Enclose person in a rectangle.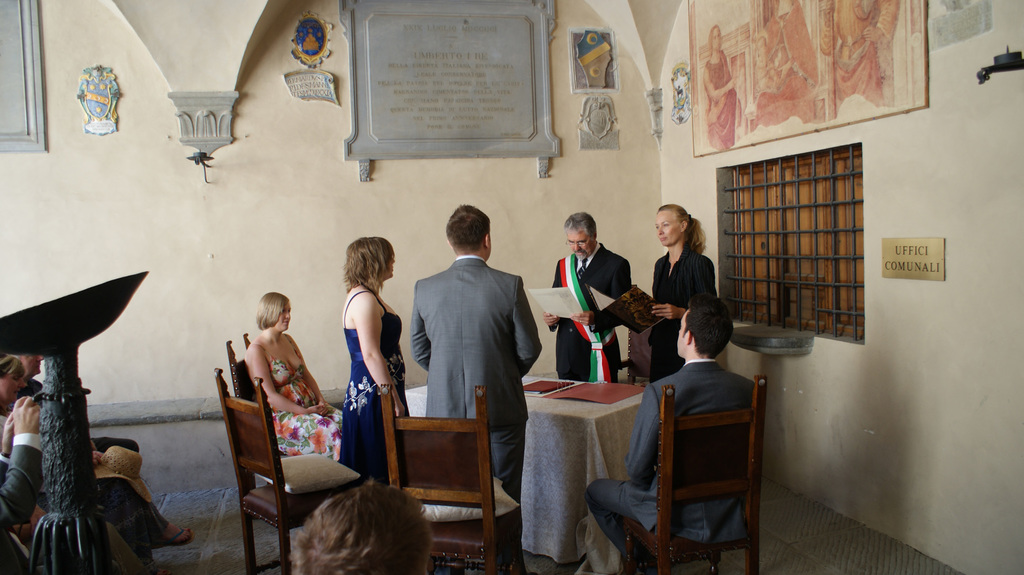
BBox(755, 35, 781, 90).
